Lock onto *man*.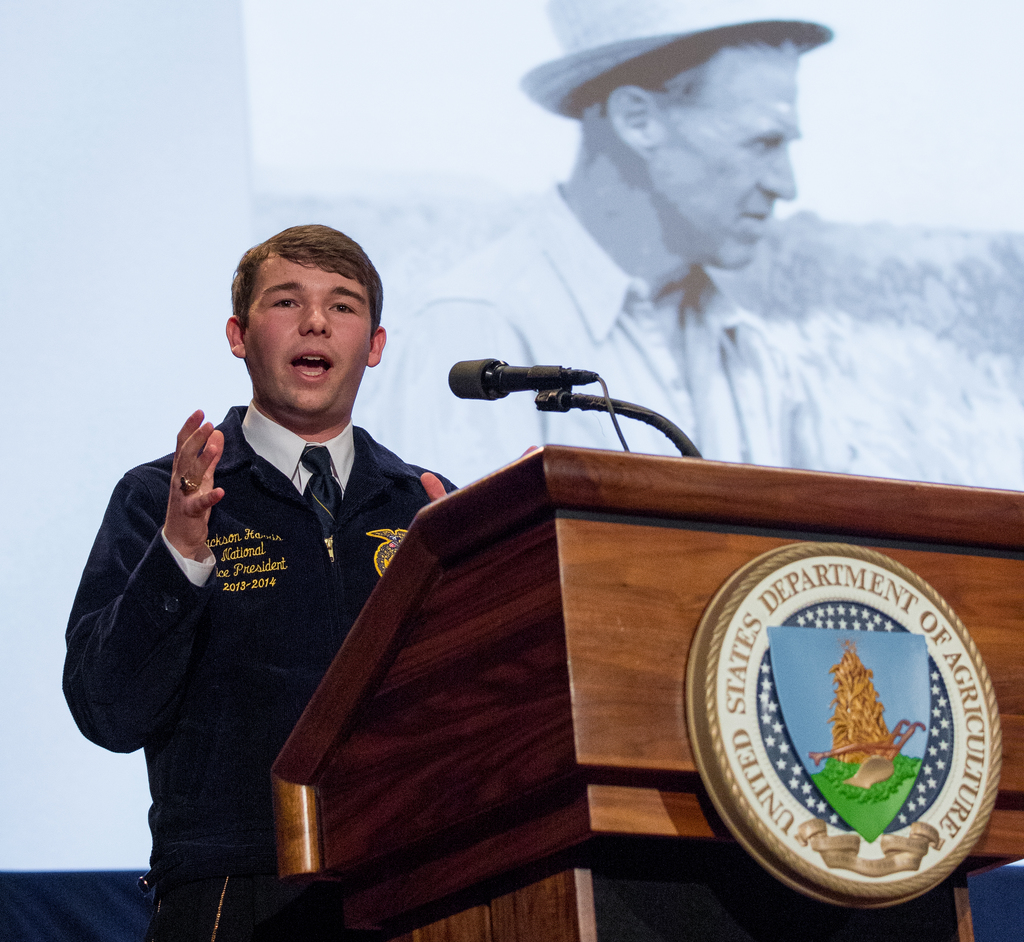
Locked: bbox=(366, 0, 834, 483).
